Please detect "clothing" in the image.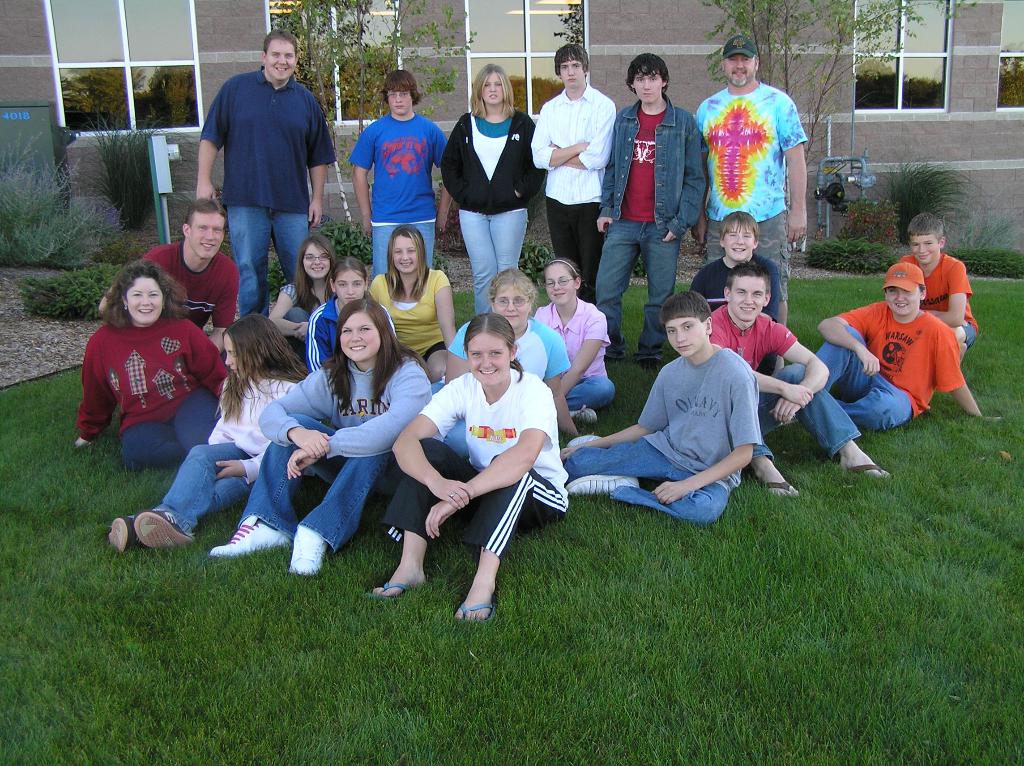
BBox(257, 346, 428, 548).
